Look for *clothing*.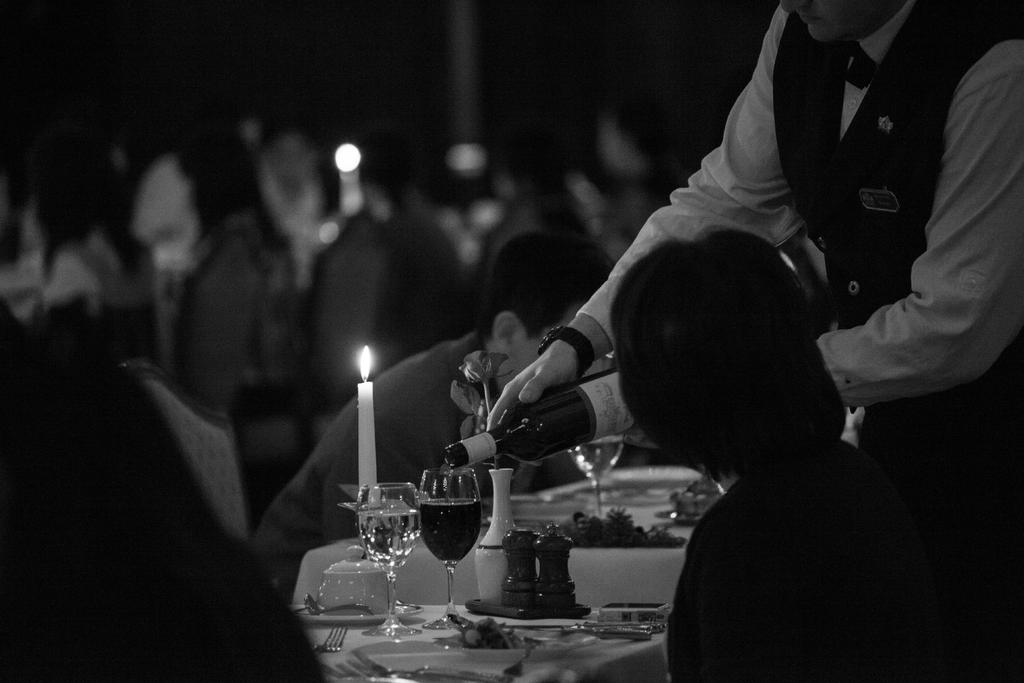
Found: 2 238 108 322.
